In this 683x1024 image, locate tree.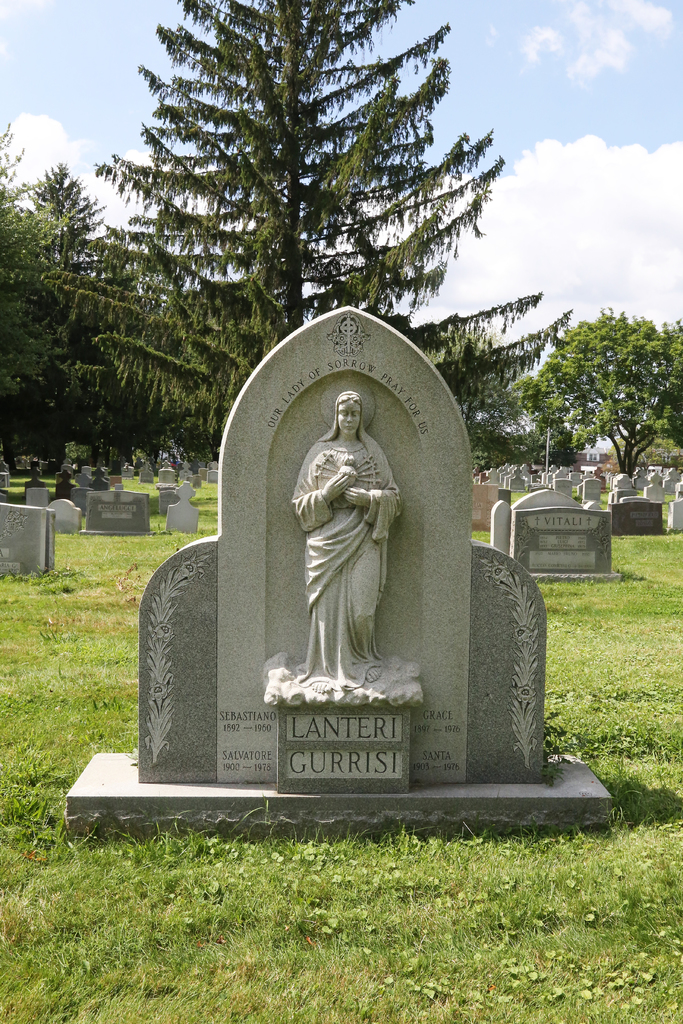
Bounding box: 78:0:557:444.
